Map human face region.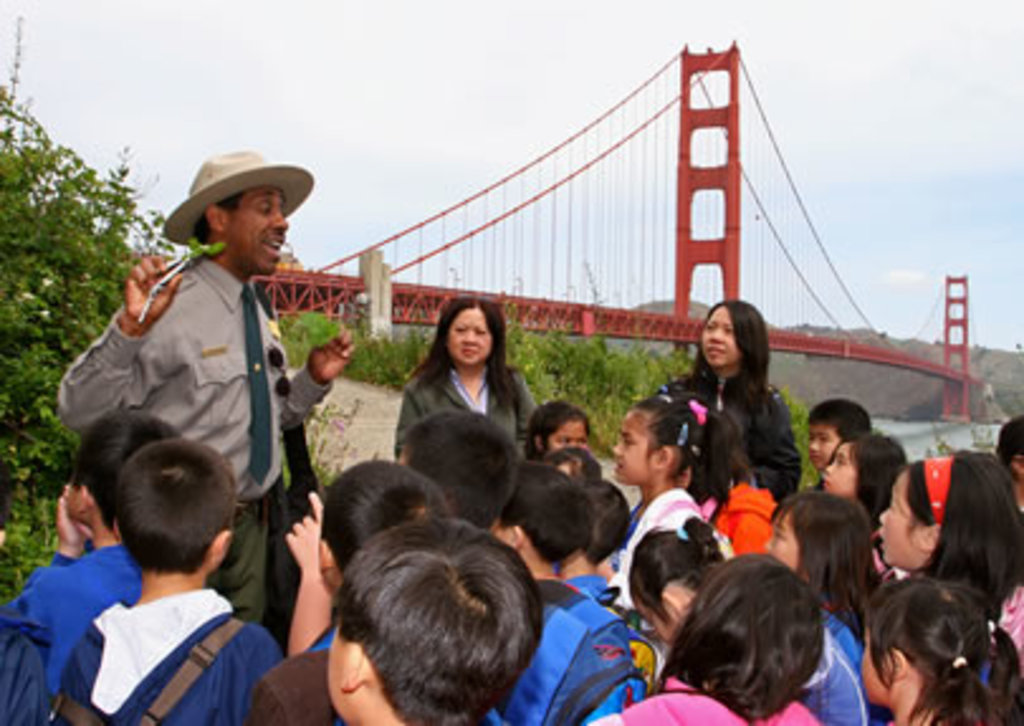
Mapped to [326, 617, 351, 721].
